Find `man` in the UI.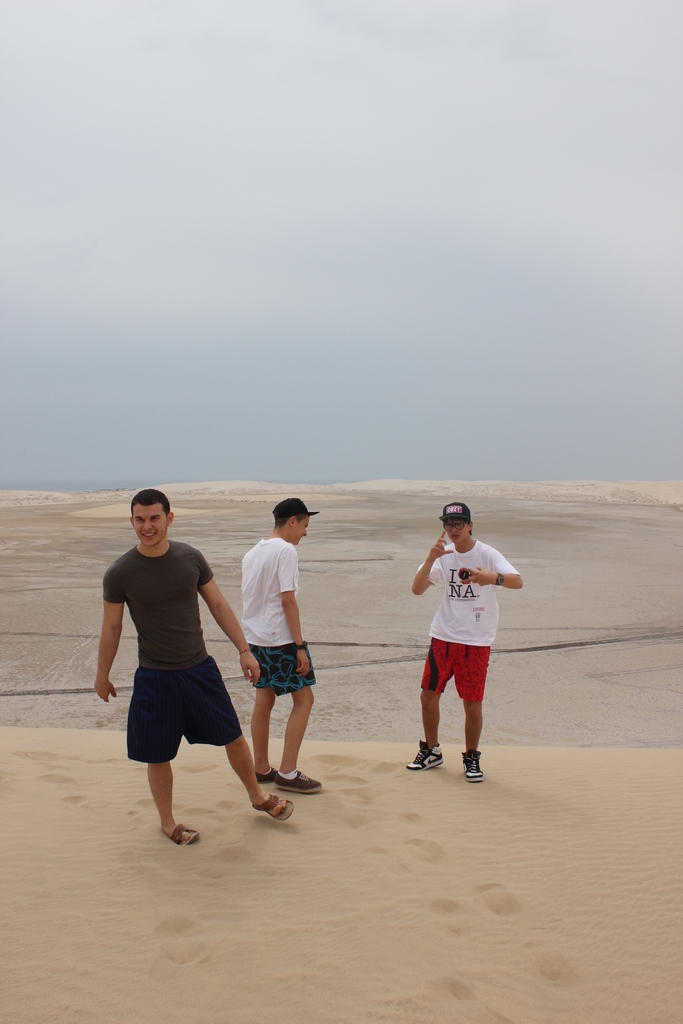
UI element at 92,486,280,826.
